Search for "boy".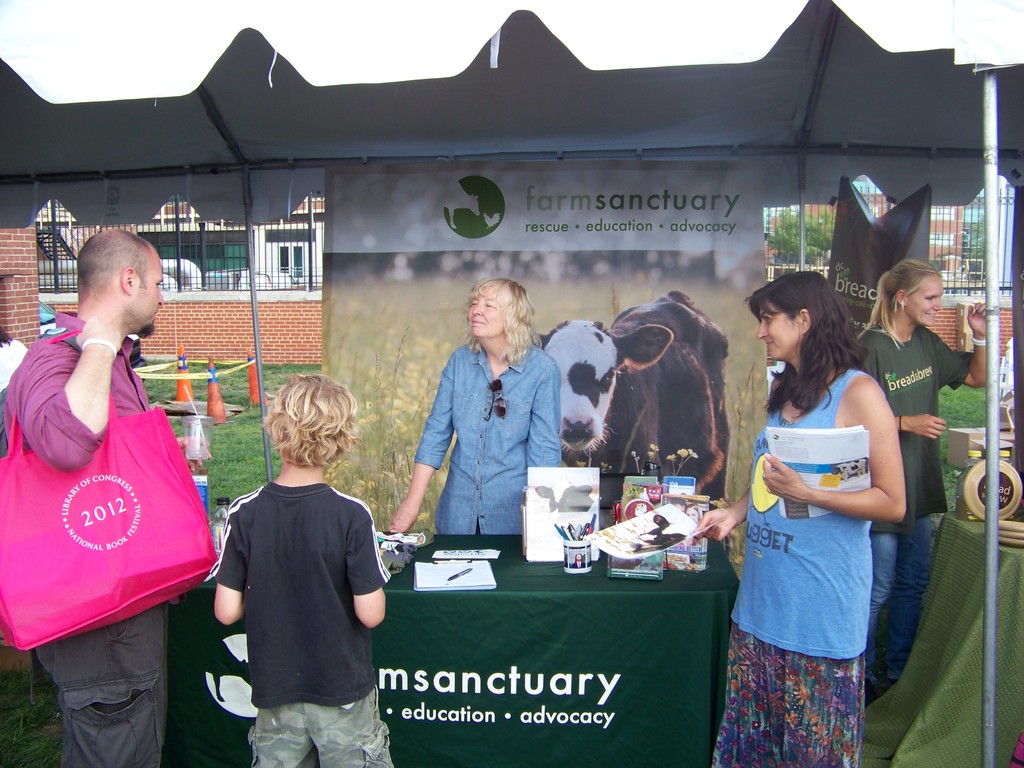
Found at <region>12, 213, 214, 723</region>.
